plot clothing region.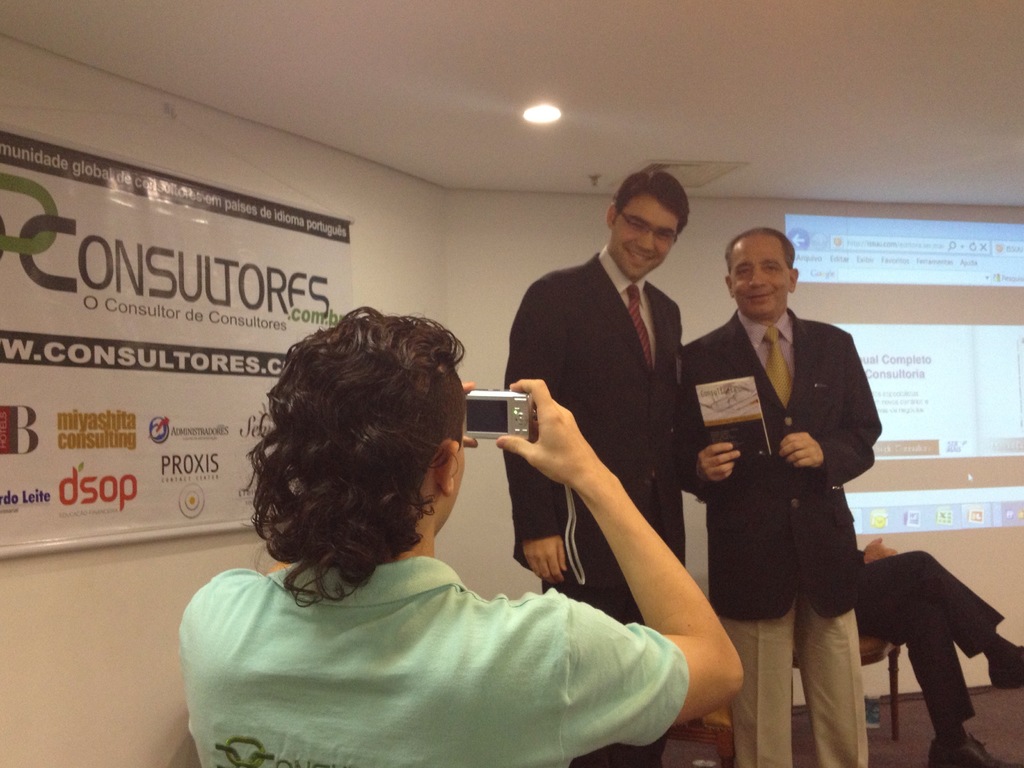
Plotted at [left=682, top=302, right=881, bottom=767].
